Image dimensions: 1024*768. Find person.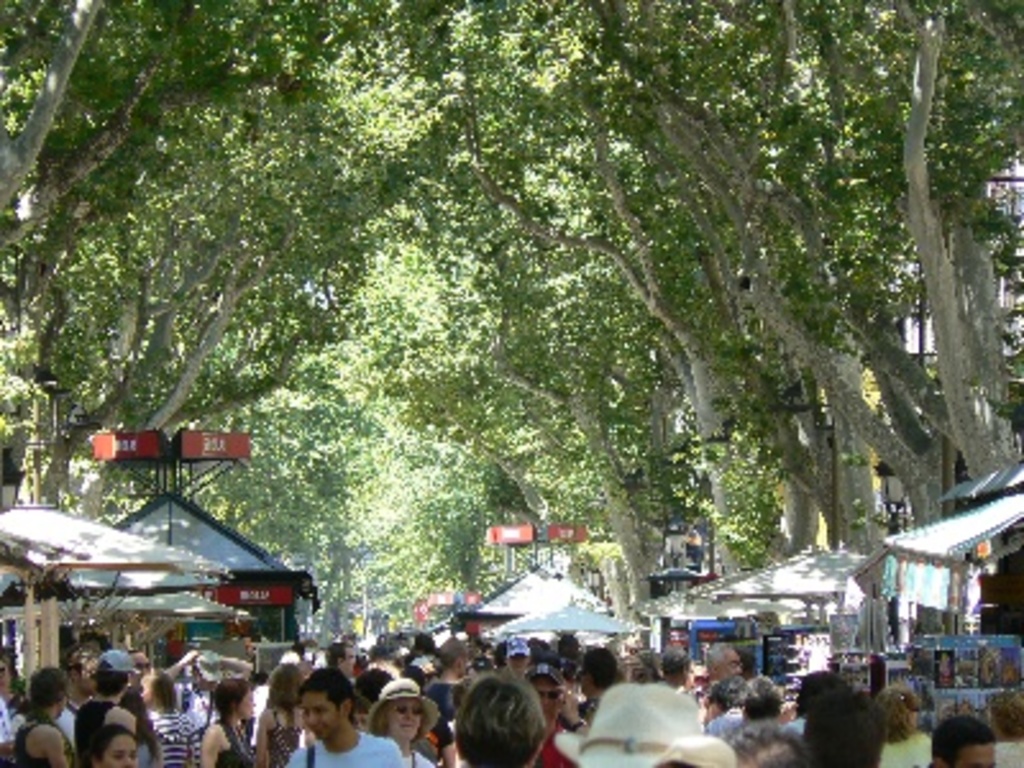
Rect(924, 714, 1009, 765).
